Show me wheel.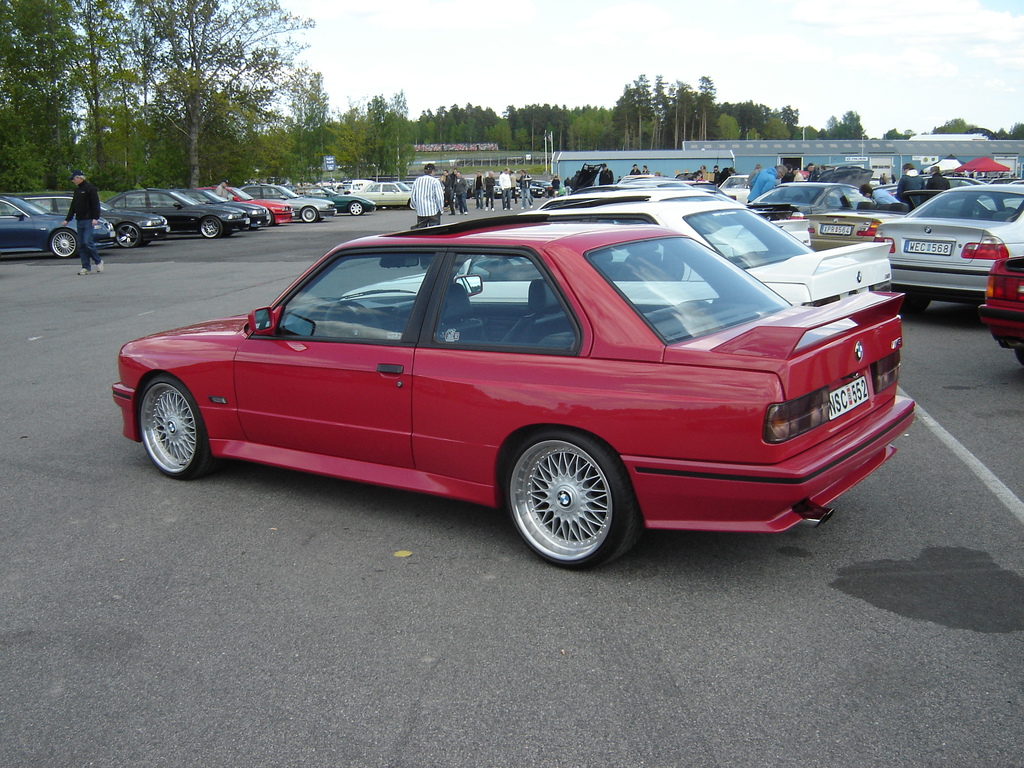
wheel is here: left=140, top=376, right=220, bottom=479.
